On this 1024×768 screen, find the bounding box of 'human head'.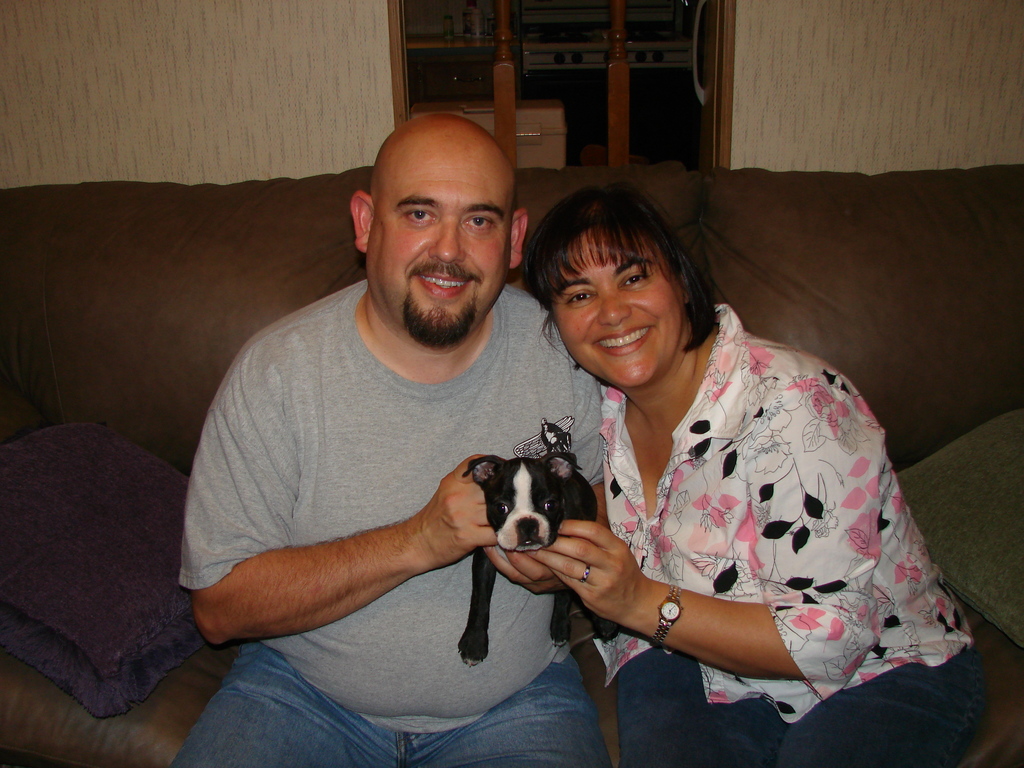
Bounding box: 334/100/519/314.
